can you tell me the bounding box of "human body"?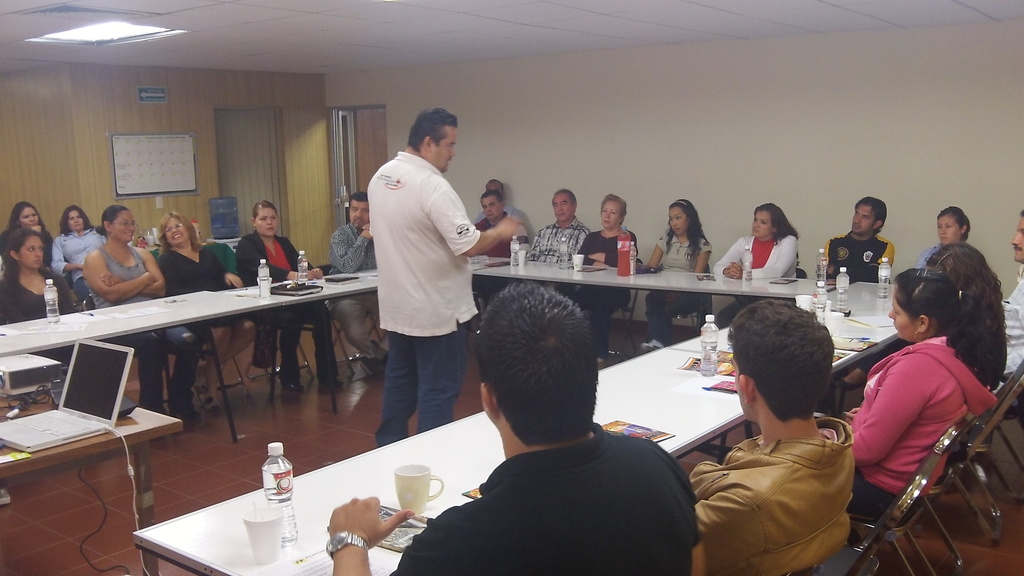
pyautogui.locateOnScreen(0, 261, 81, 360).
